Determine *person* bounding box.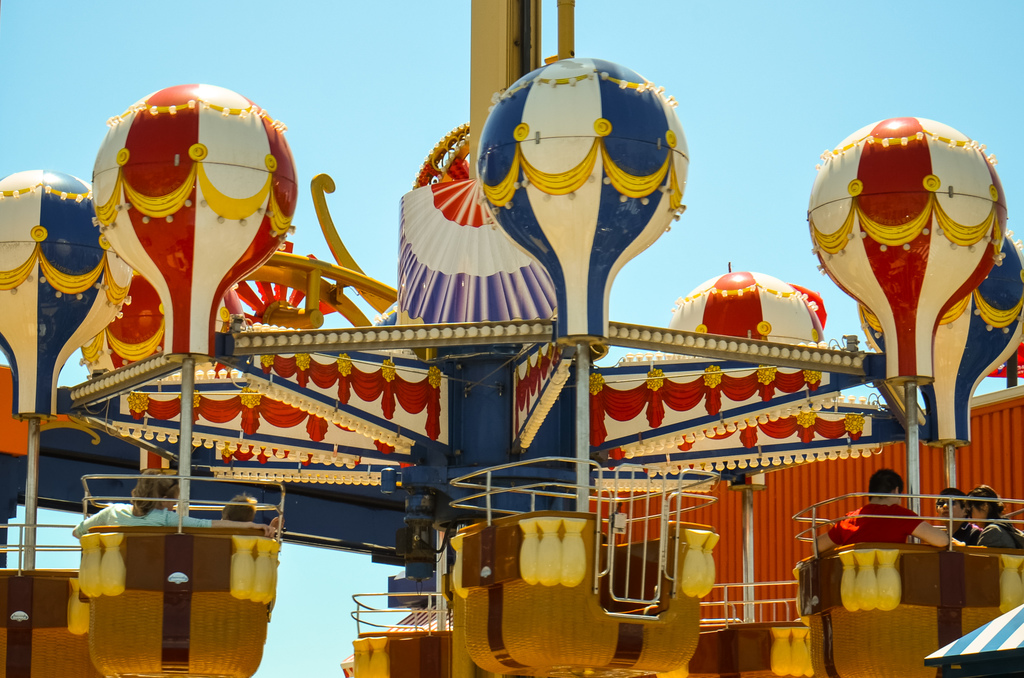
Determined: bbox(934, 483, 985, 543).
